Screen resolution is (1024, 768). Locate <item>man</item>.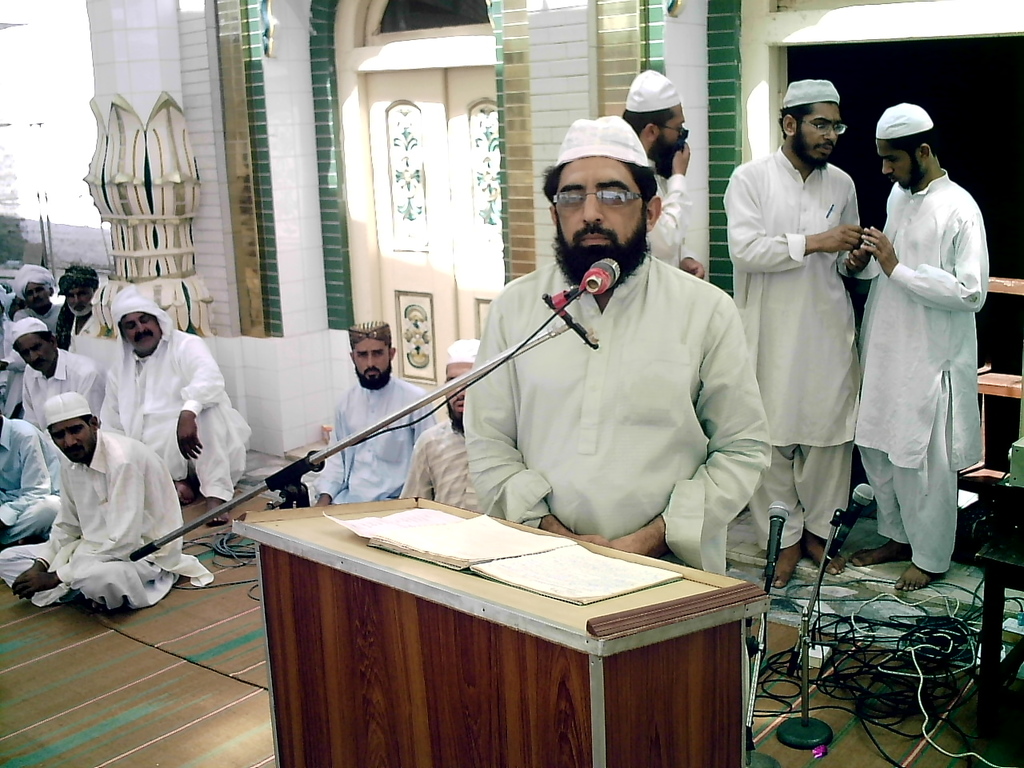
BBox(850, 41, 992, 652).
